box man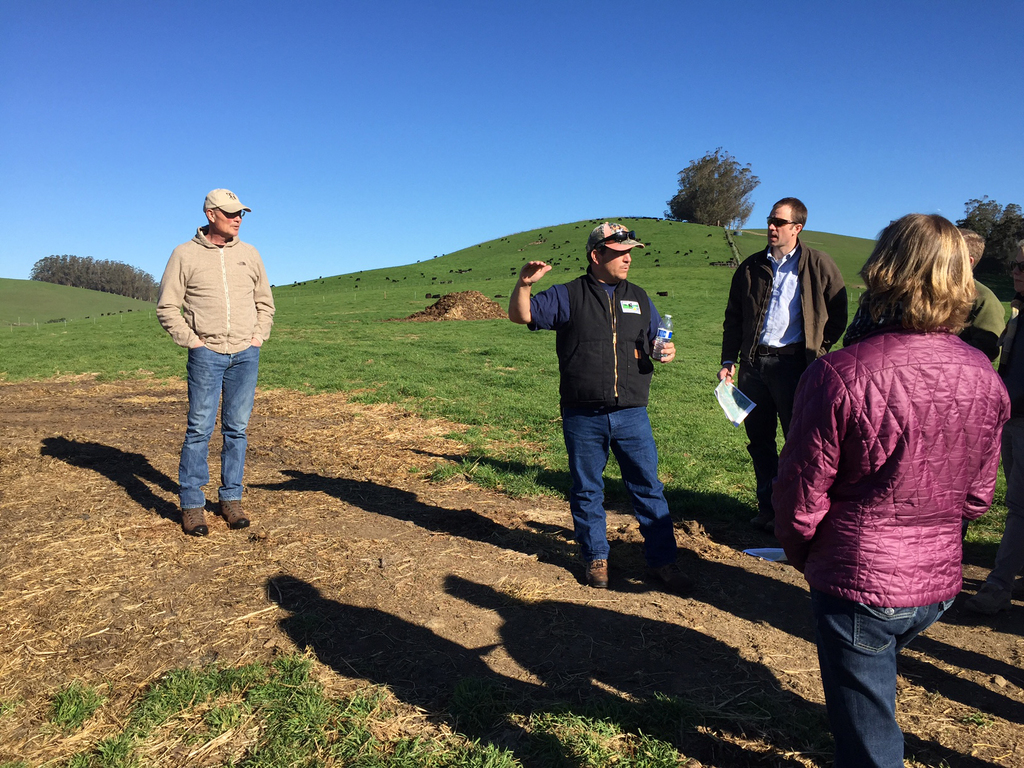
<bbox>975, 239, 1023, 610</bbox>
